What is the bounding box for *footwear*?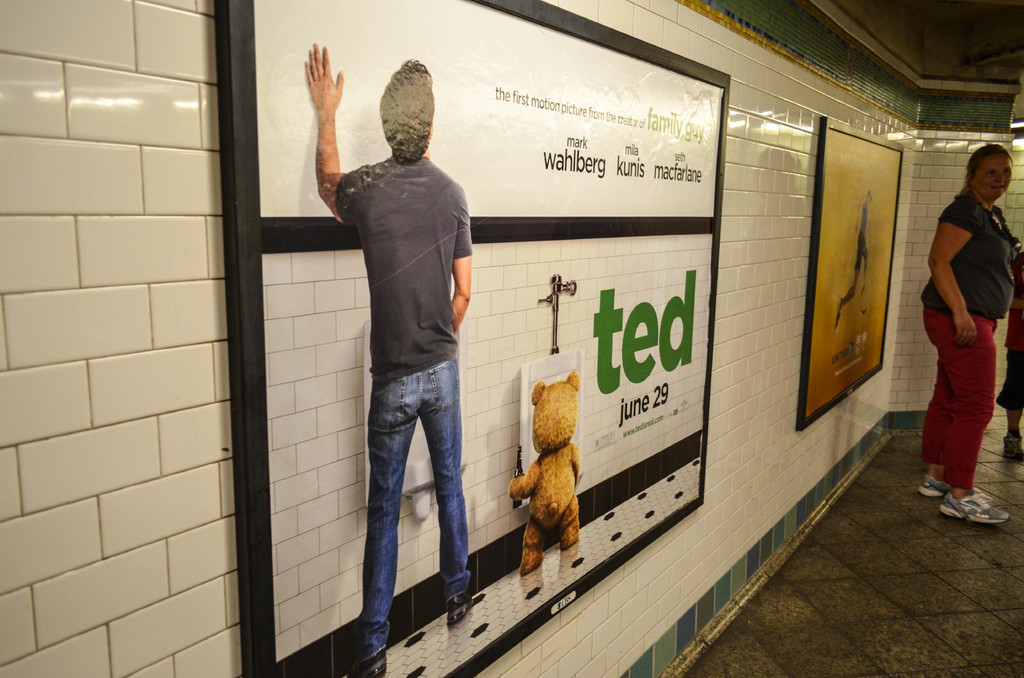
(916,475,950,504).
